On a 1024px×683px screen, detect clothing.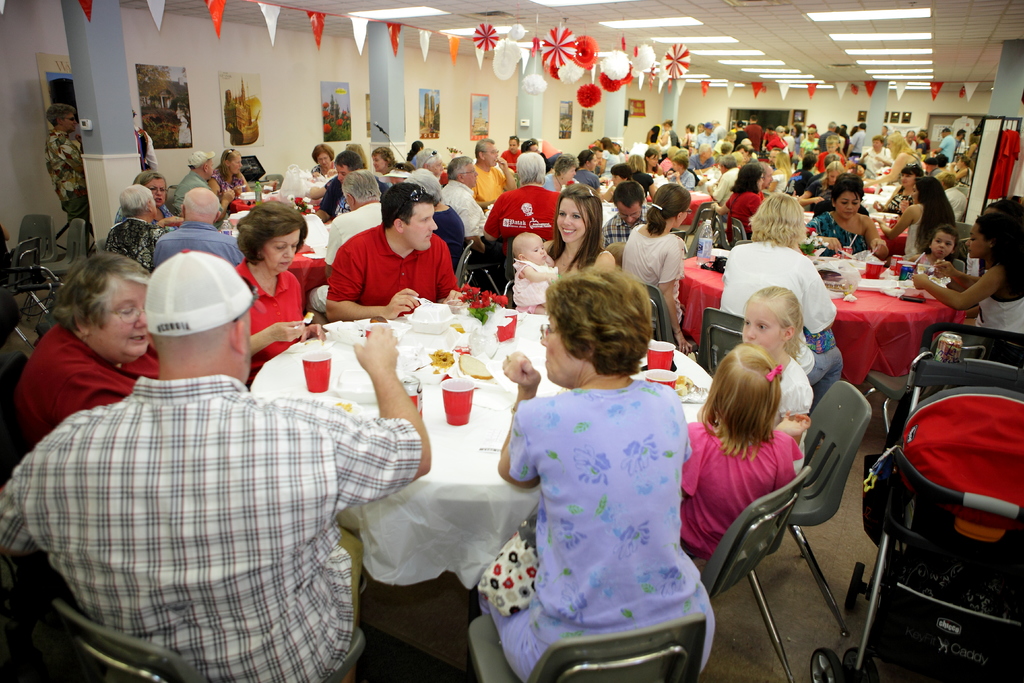
x1=318, y1=206, x2=390, y2=277.
